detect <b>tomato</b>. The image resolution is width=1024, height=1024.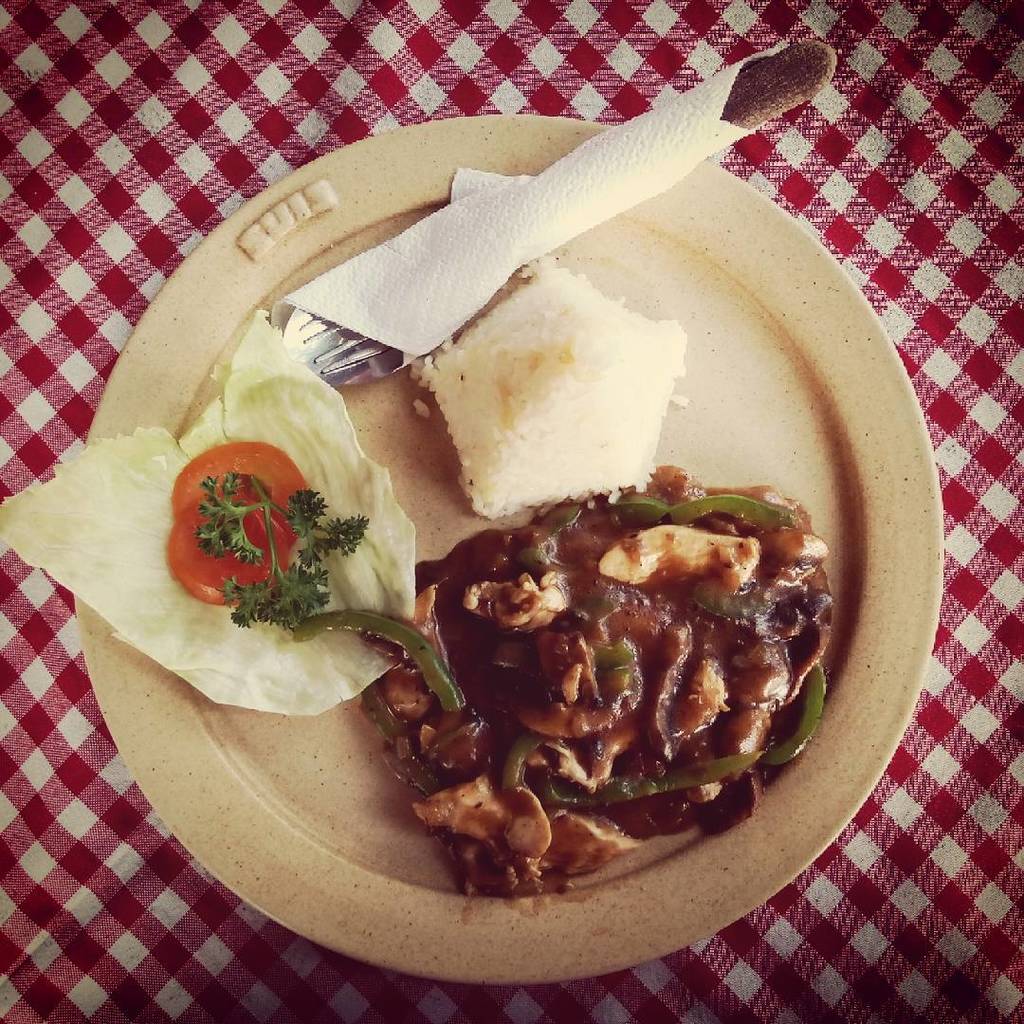
<region>174, 489, 287, 608</region>.
